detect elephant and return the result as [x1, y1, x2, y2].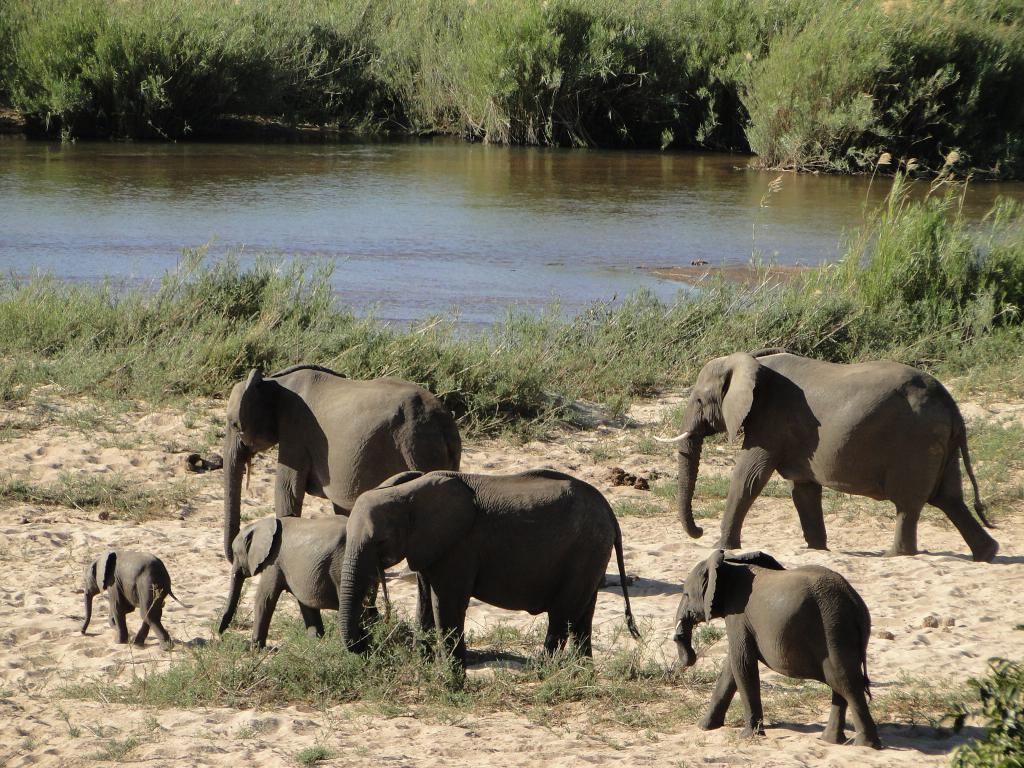
[660, 380, 997, 579].
